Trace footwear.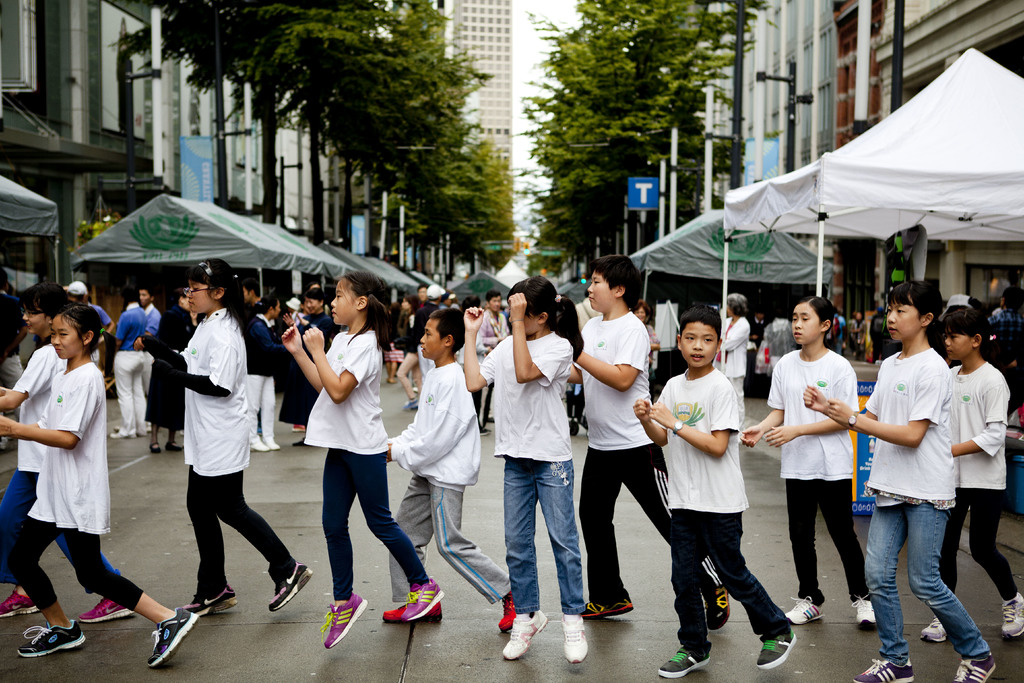
Traced to [326,588,371,648].
